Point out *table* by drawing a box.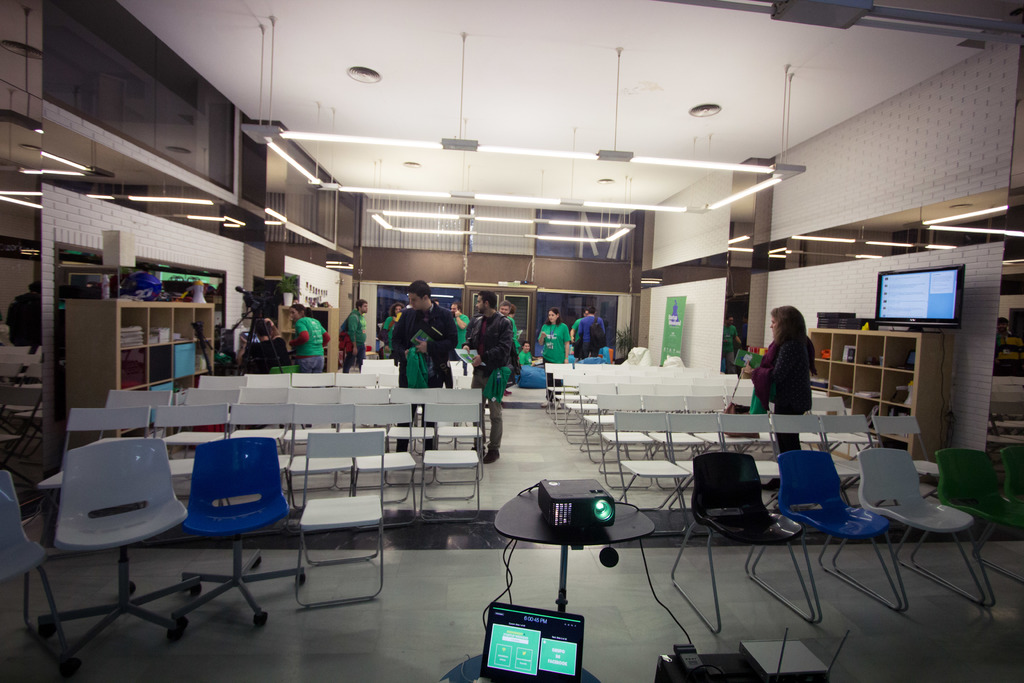
<region>483, 478, 649, 627</region>.
